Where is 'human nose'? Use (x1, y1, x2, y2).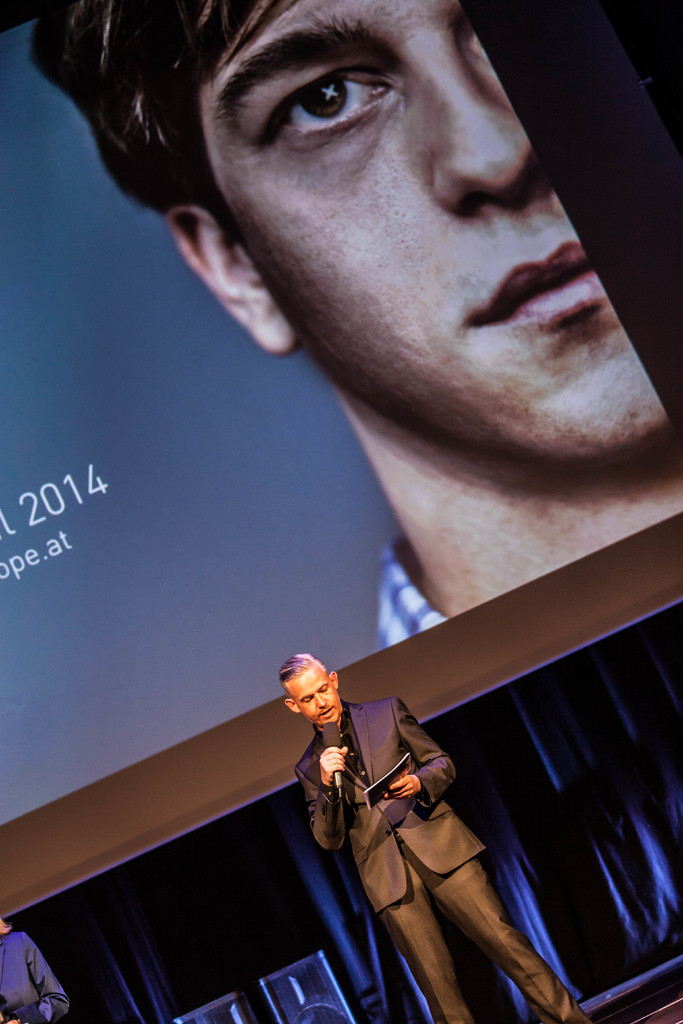
(315, 693, 325, 707).
